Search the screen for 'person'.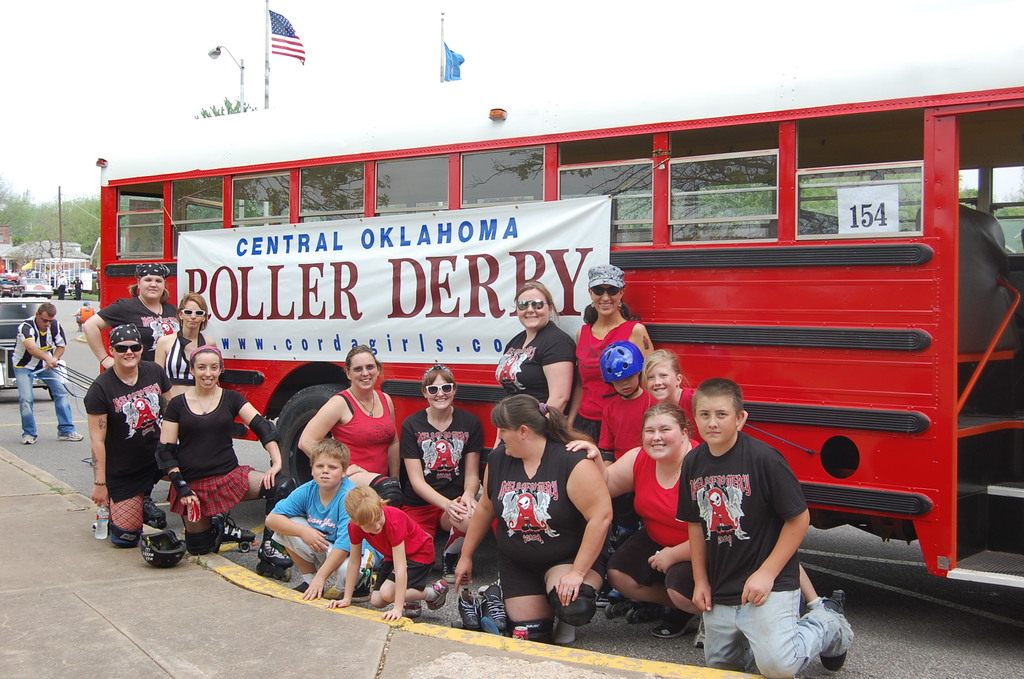
Found at 564 264 653 448.
